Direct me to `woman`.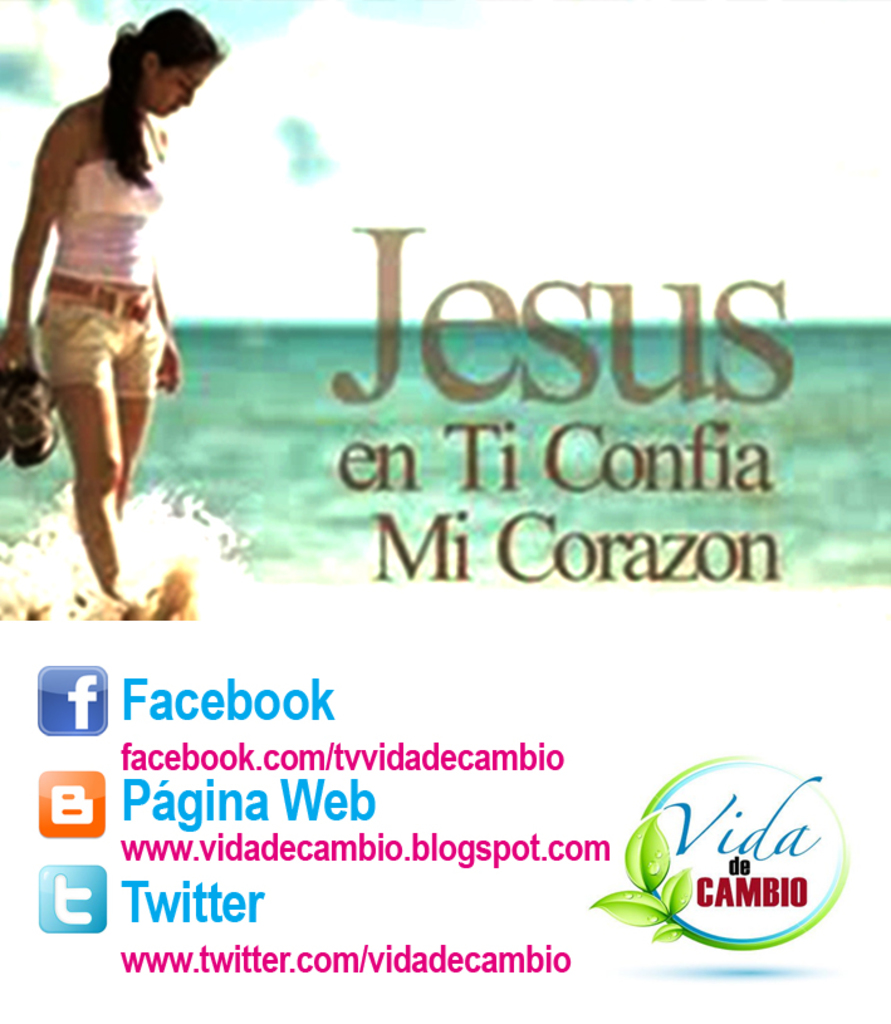
Direction: box=[18, 0, 226, 612].
